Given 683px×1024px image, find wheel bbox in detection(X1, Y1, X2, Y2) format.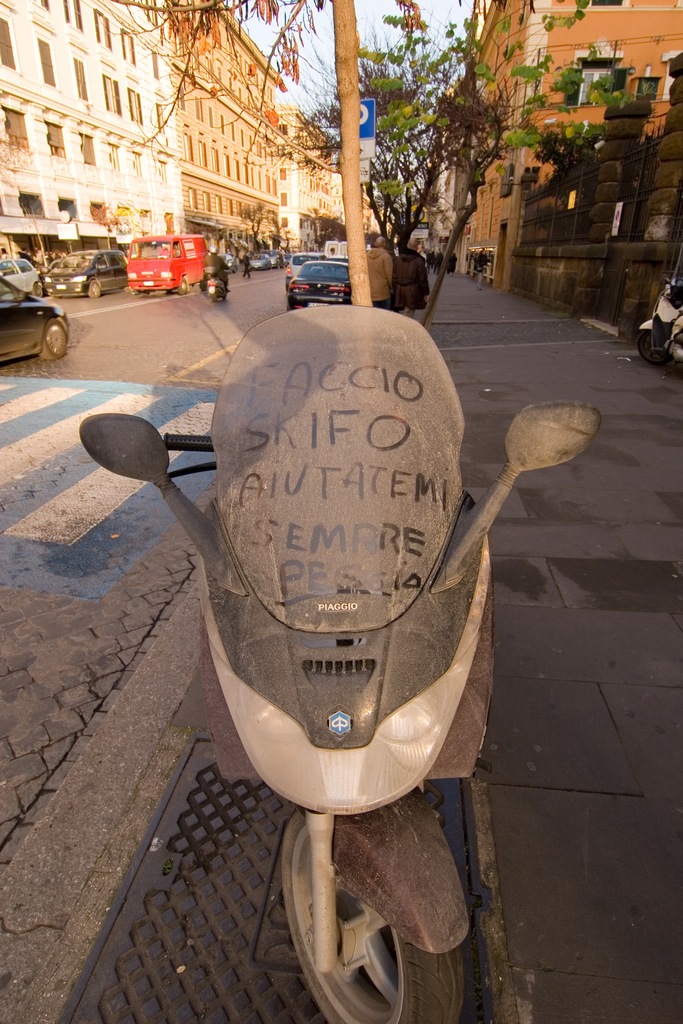
detection(633, 330, 672, 364).
